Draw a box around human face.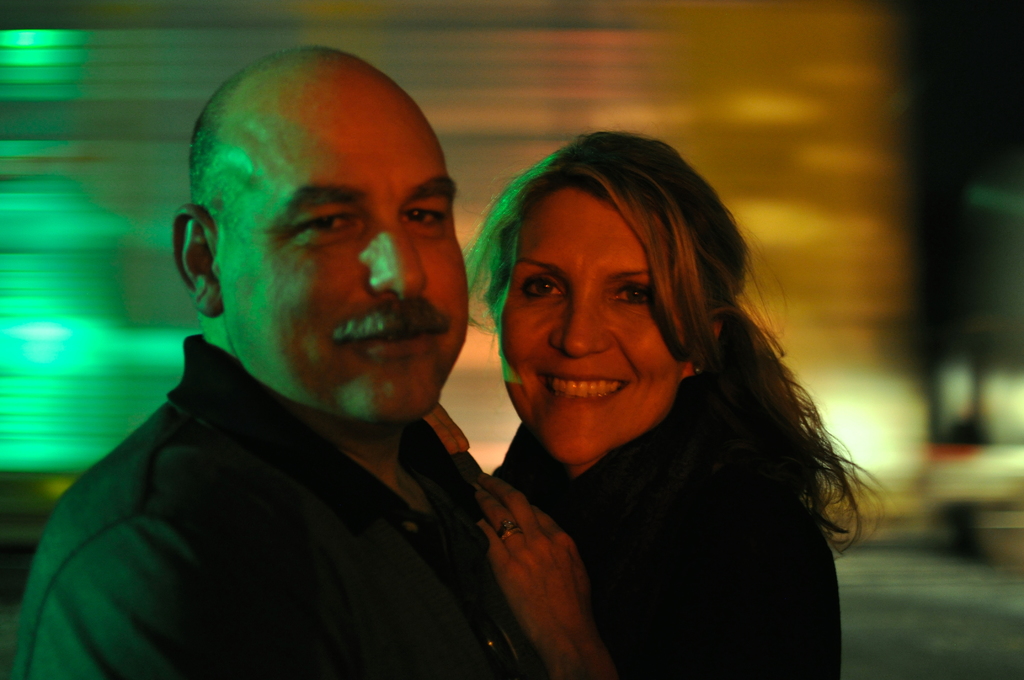
[x1=214, y1=86, x2=470, y2=421].
